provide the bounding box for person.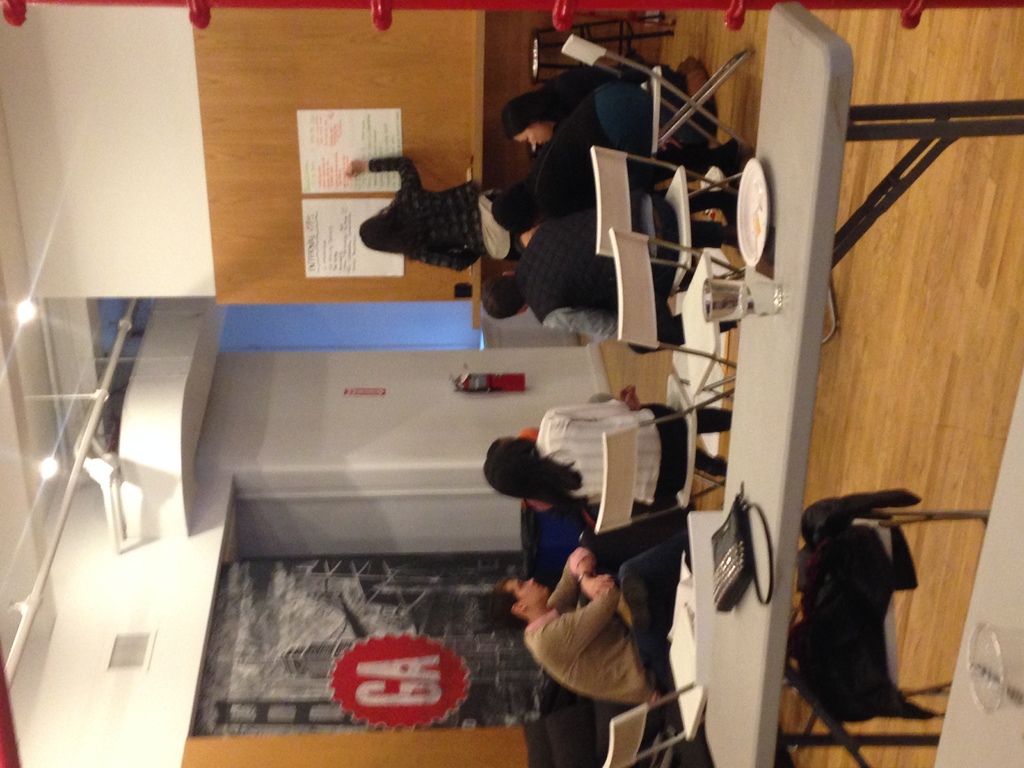
<bbox>489, 539, 694, 708</bbox>.
